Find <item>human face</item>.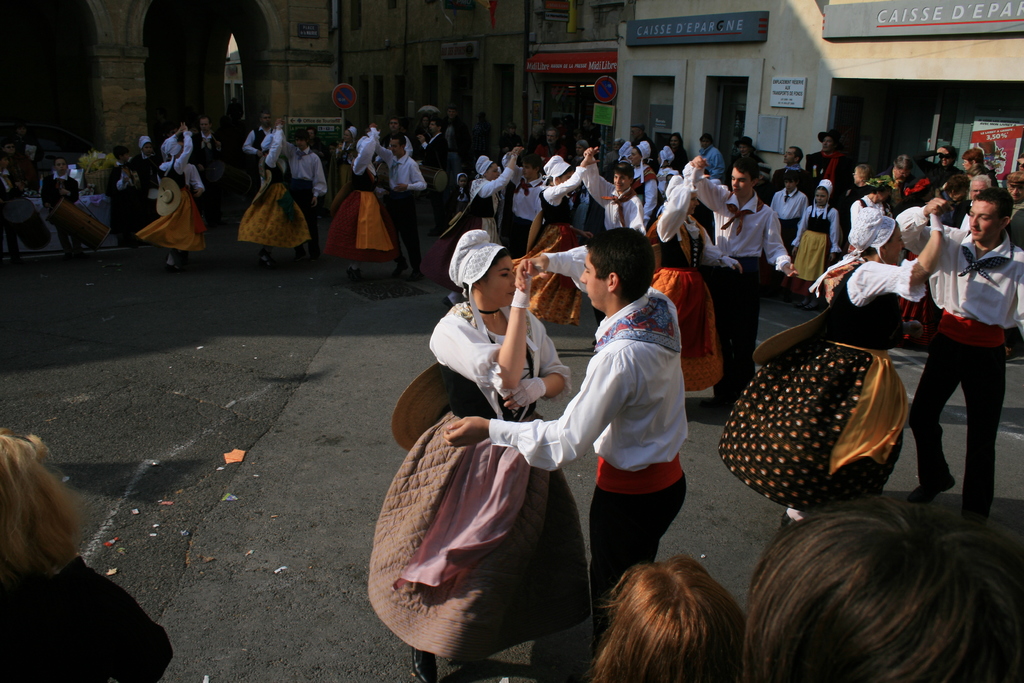
bbox=(1010, 181, 1023, 200).
